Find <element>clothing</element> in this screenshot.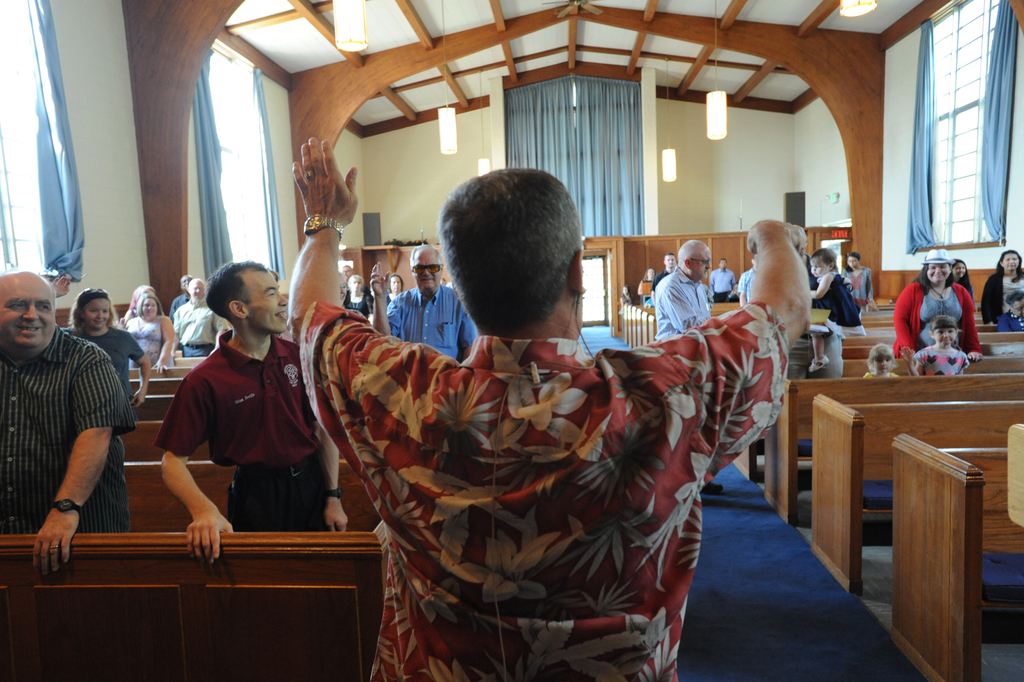
The bounding box for <element>clothing</element> is box=[886, 278, 981, 353].
